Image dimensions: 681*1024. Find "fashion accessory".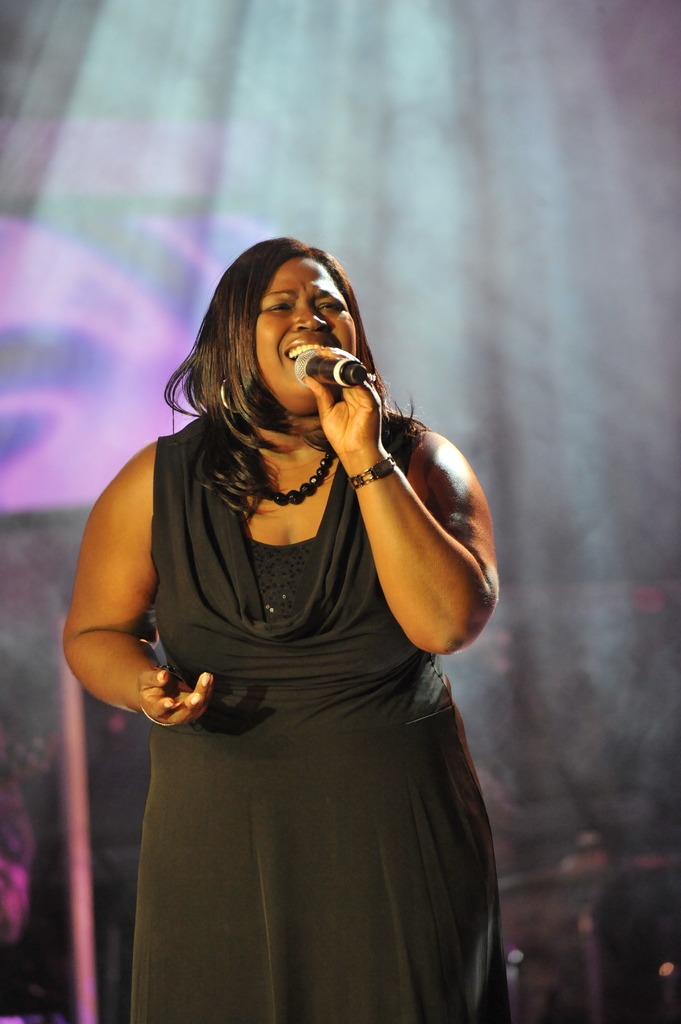
bbox(218, 378, 238, 414).
